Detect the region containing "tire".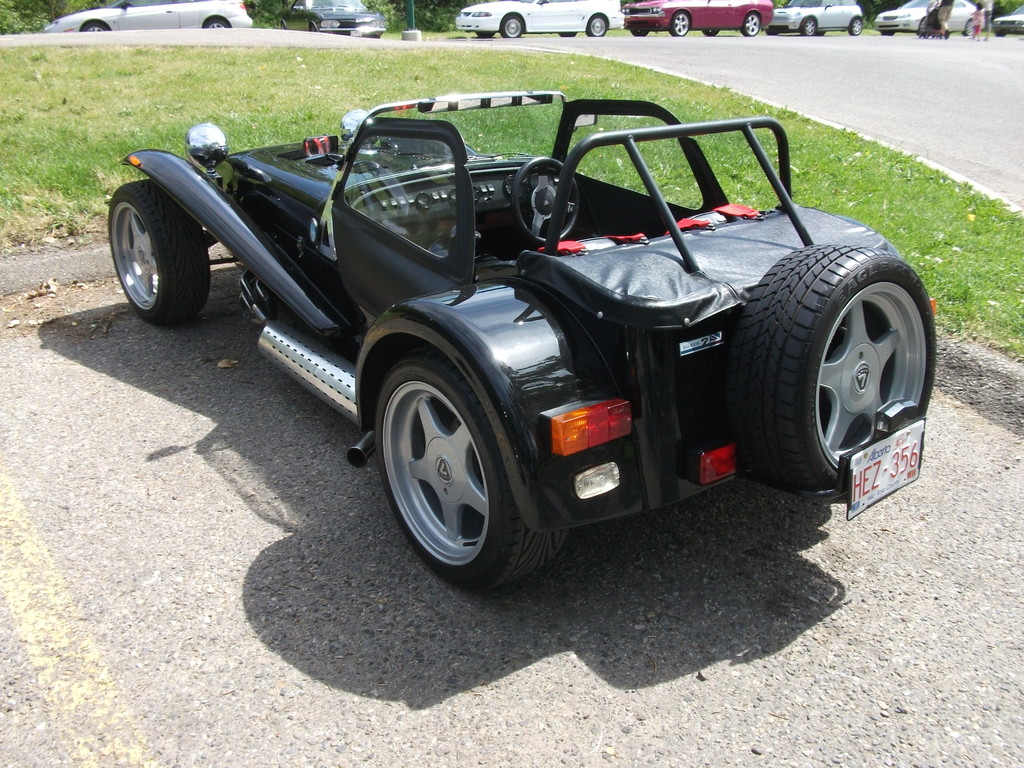
584, 13, 609, 36.
